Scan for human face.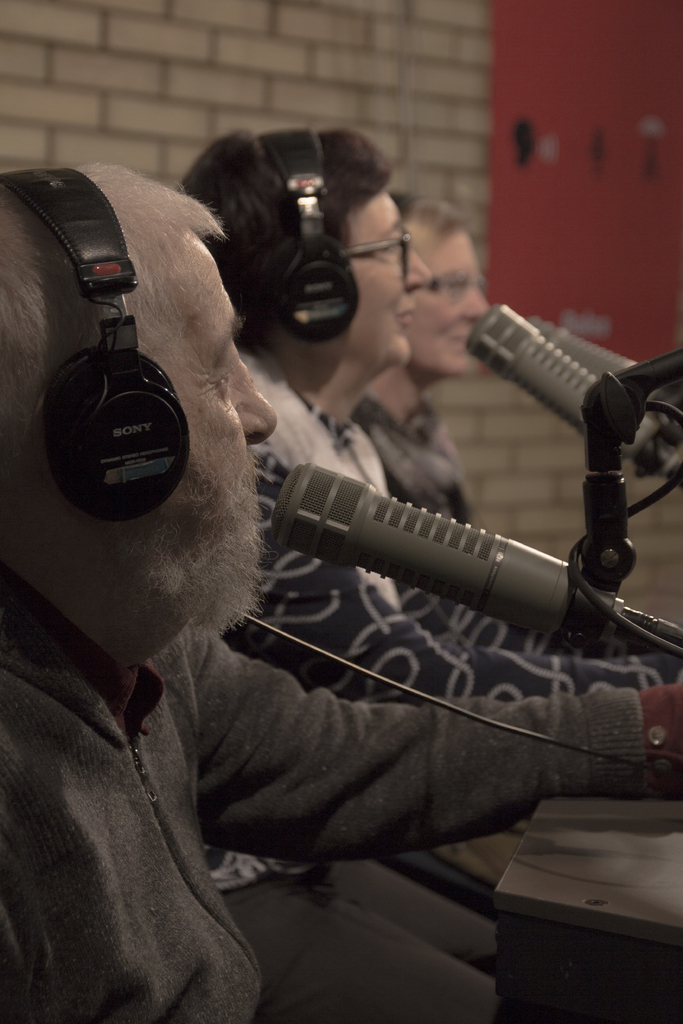
Scan result: {"left": 168, "top": 228, "right": 291, "bottom": 543}.
